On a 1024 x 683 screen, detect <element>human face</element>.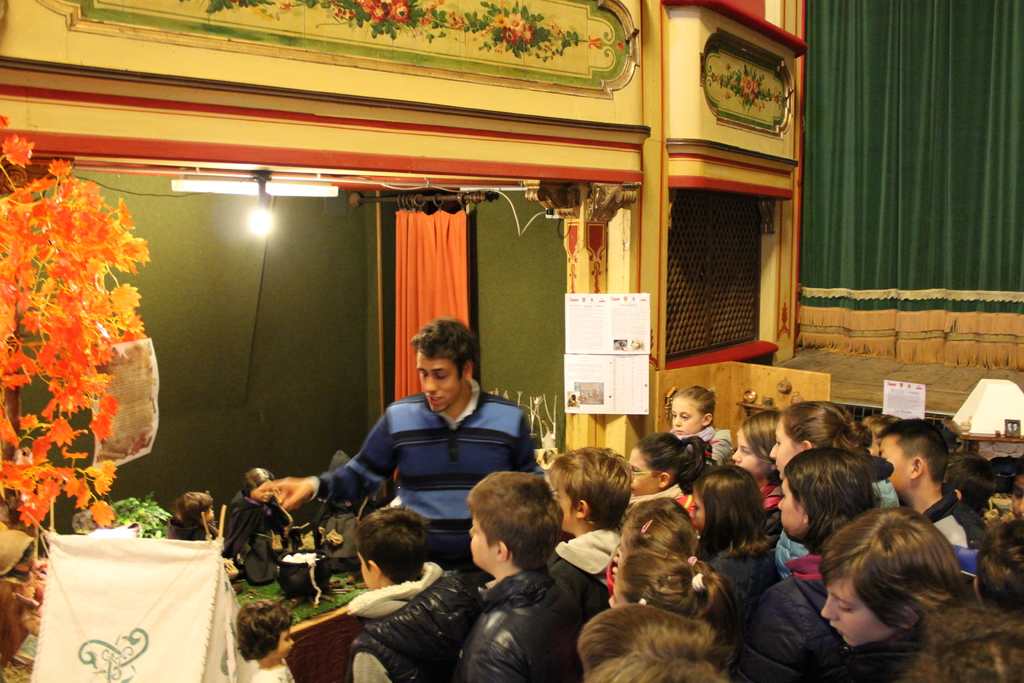
detection(279, 627, 294, 657).
